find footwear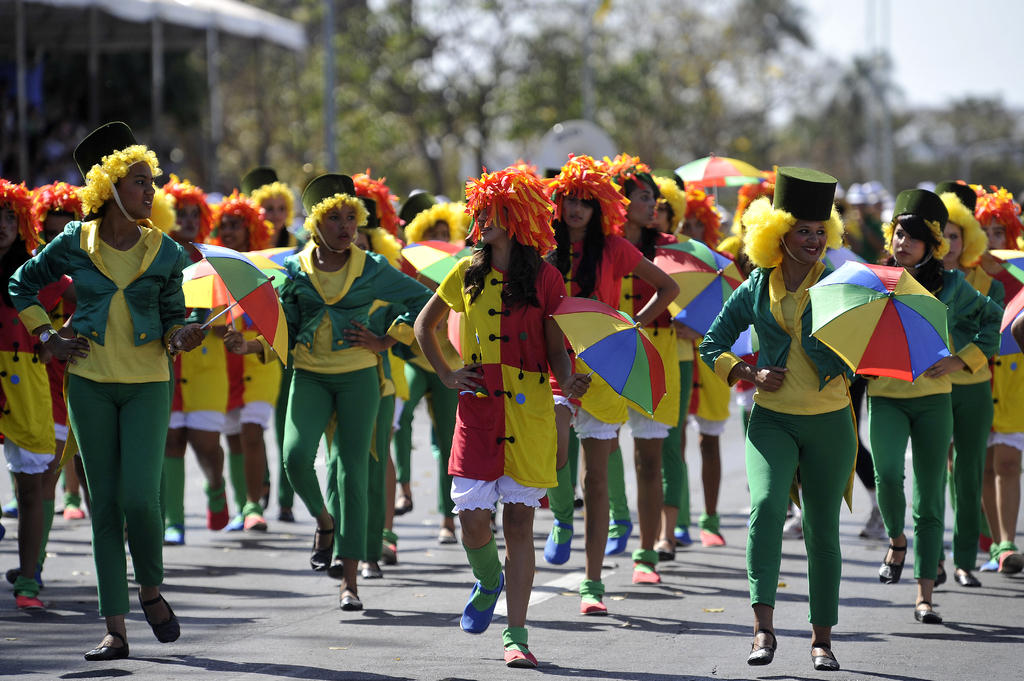
box(697, 525, 726, 547)
